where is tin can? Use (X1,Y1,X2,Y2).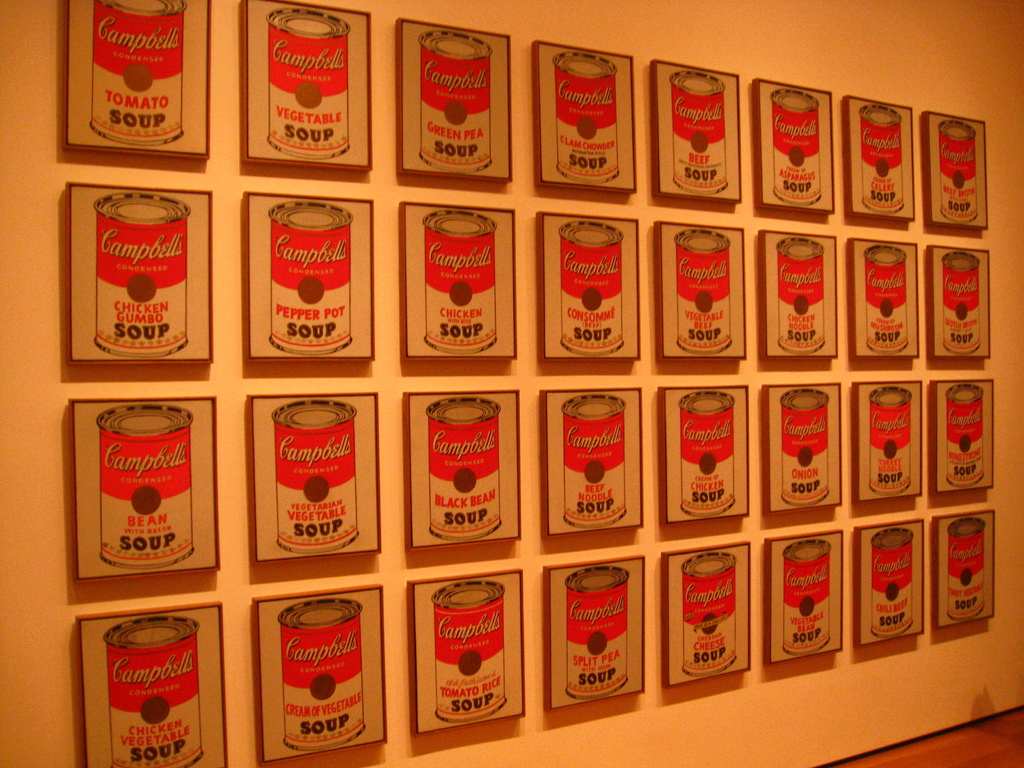
(264,1,361,170).
